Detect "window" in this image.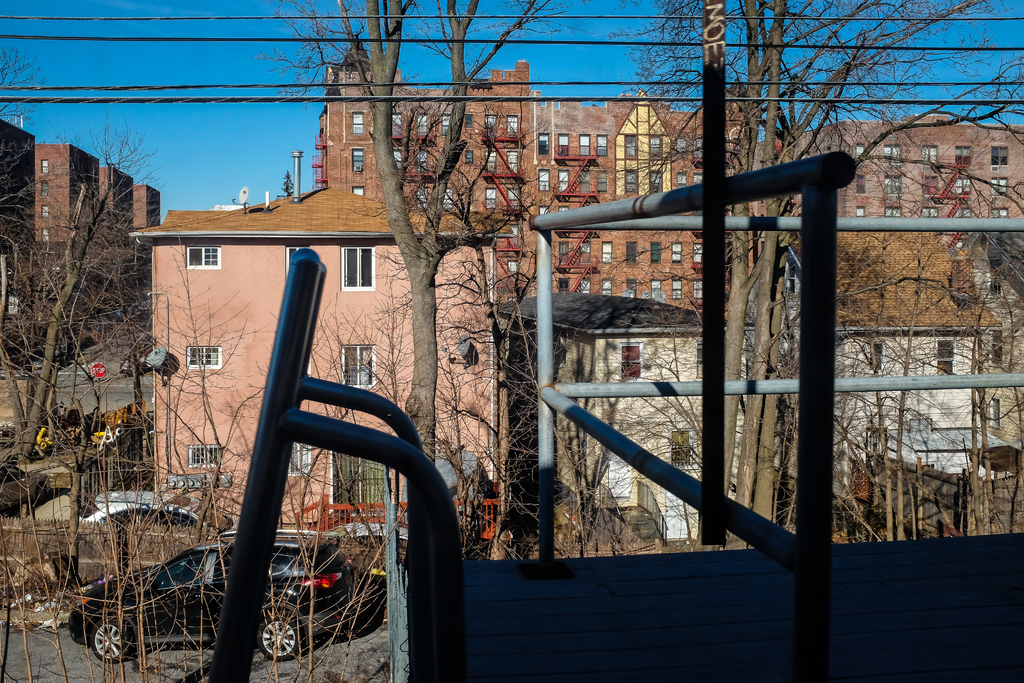
Detection: Rect(186, 243, 221, 268).
